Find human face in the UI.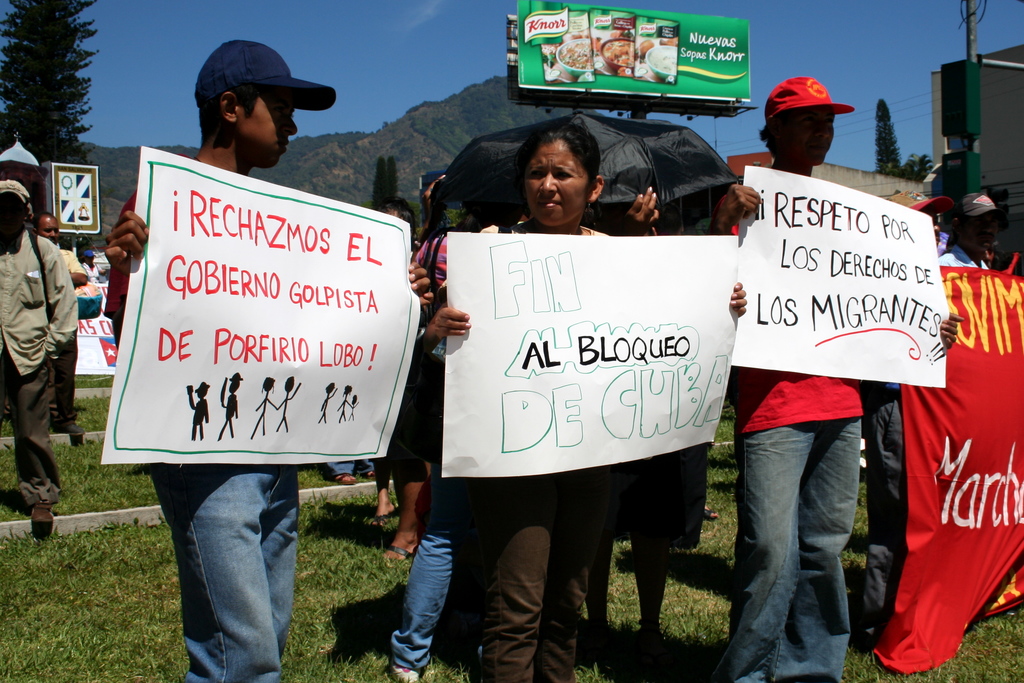
UI element at Rect(243, 88, 304, 175).
